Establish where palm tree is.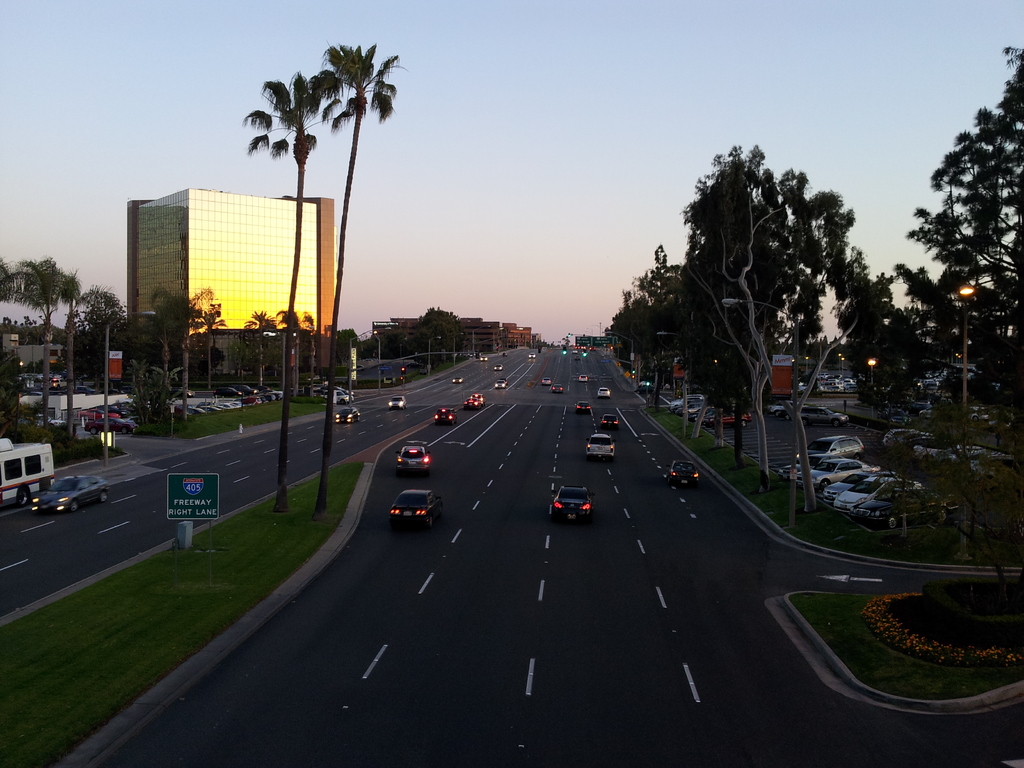
Established at bbox=[194, 294, 227, 393].
